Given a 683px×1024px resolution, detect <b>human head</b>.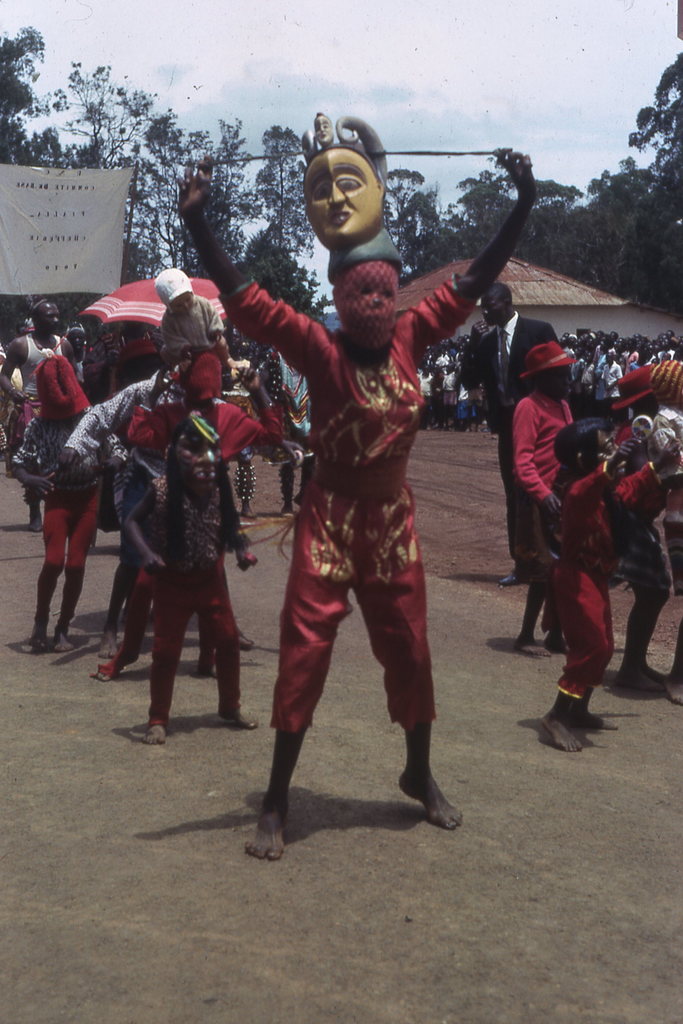
box=[170, 426, 218, 493].
